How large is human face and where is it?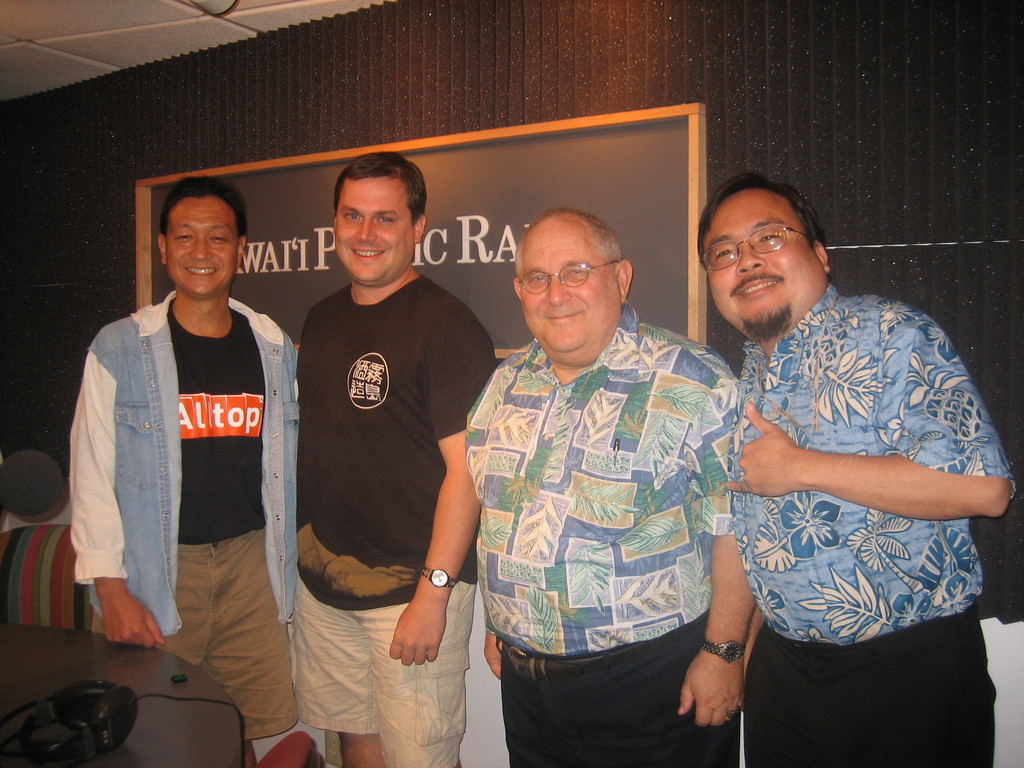
Bounding box: 167 196 238 291.
